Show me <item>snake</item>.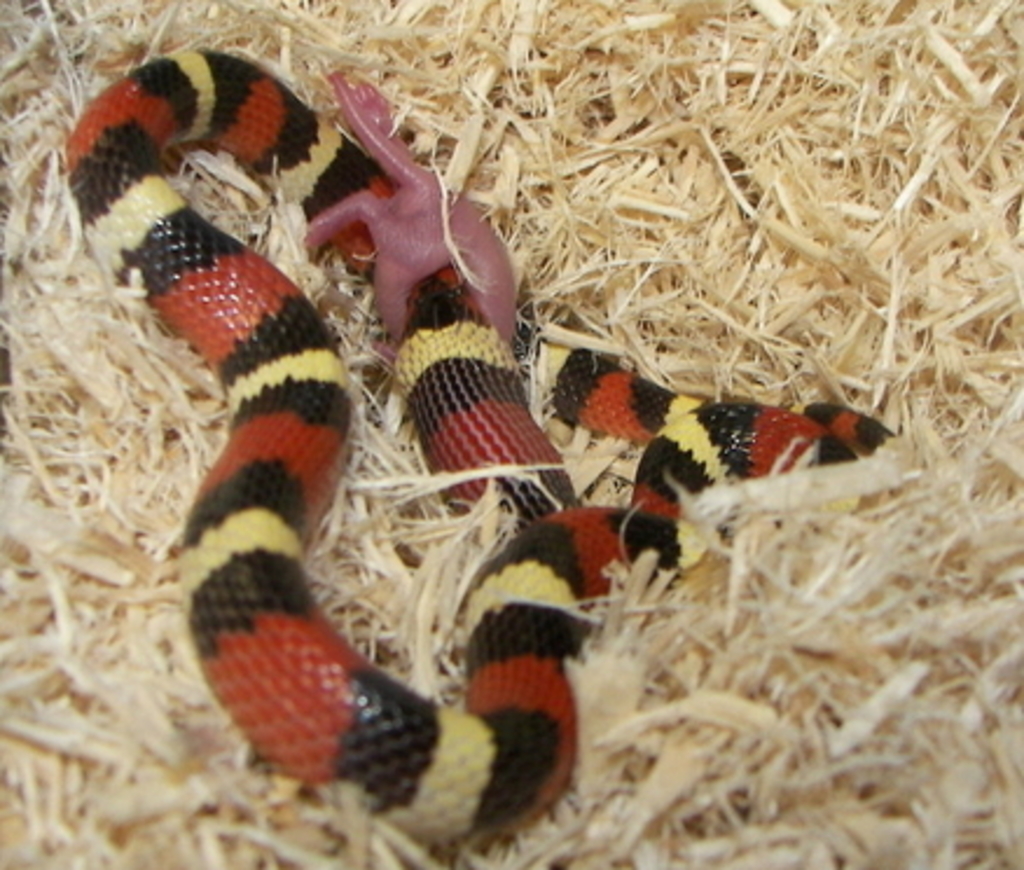
<item>snake</item> is here: <region>61, 44, 895, 842</region>.
